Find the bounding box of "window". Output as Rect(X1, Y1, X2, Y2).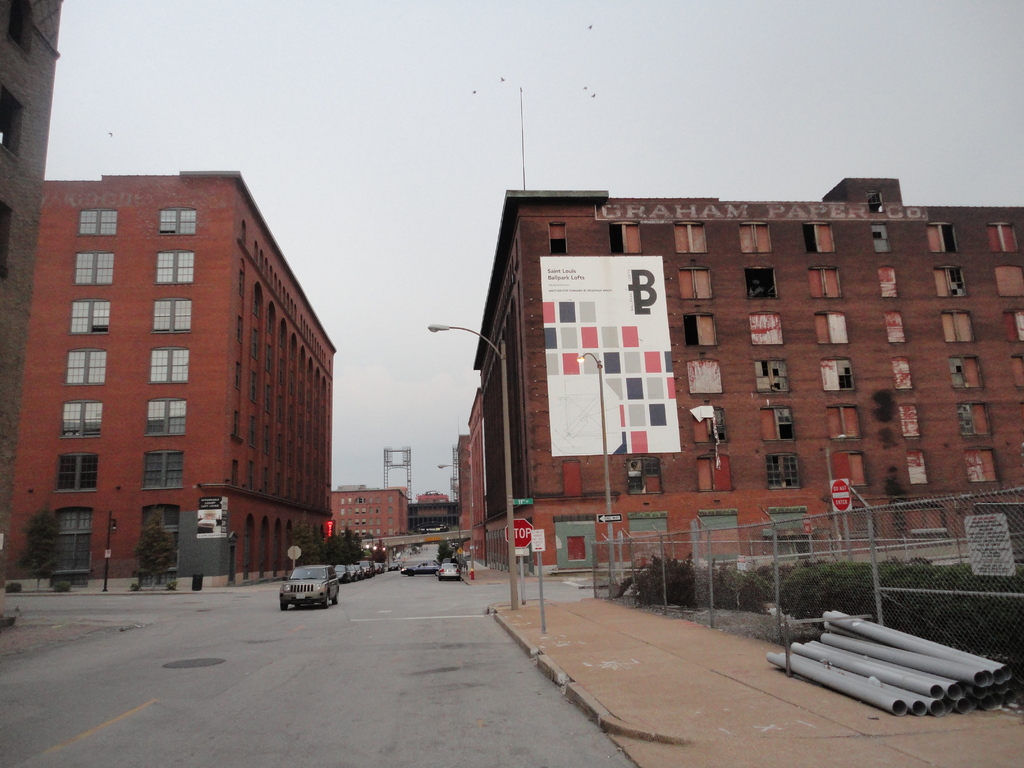
Rect(0, 204, 13, 280).
